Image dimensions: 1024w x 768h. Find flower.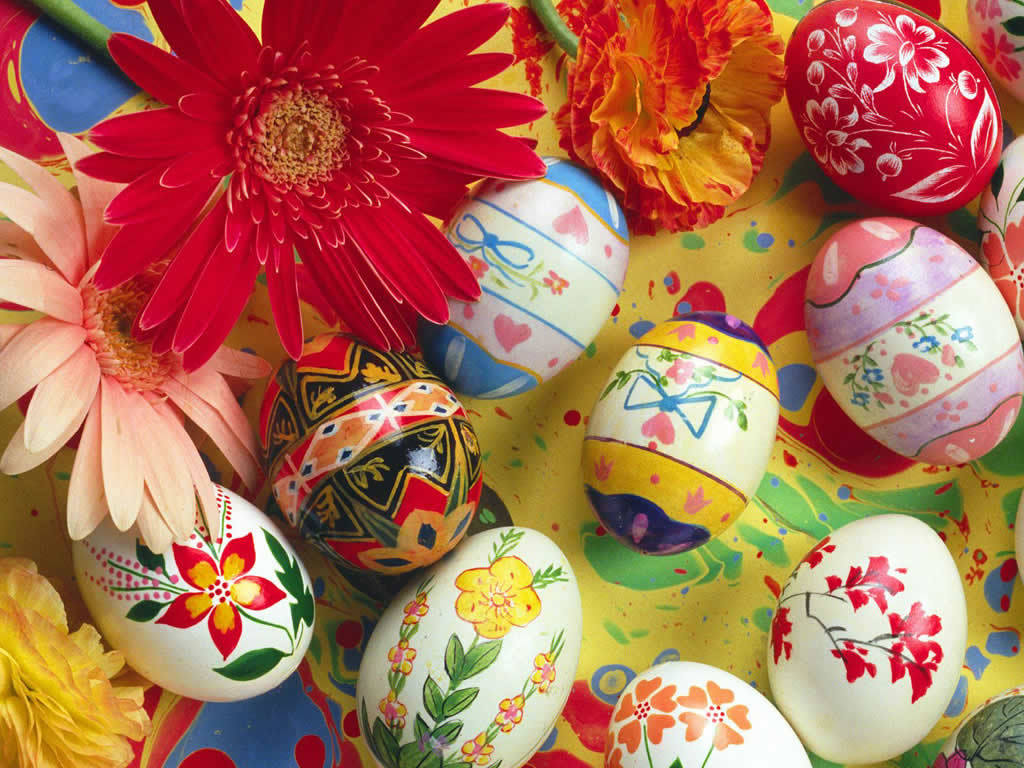
box=[453, 555, 544, 640].
